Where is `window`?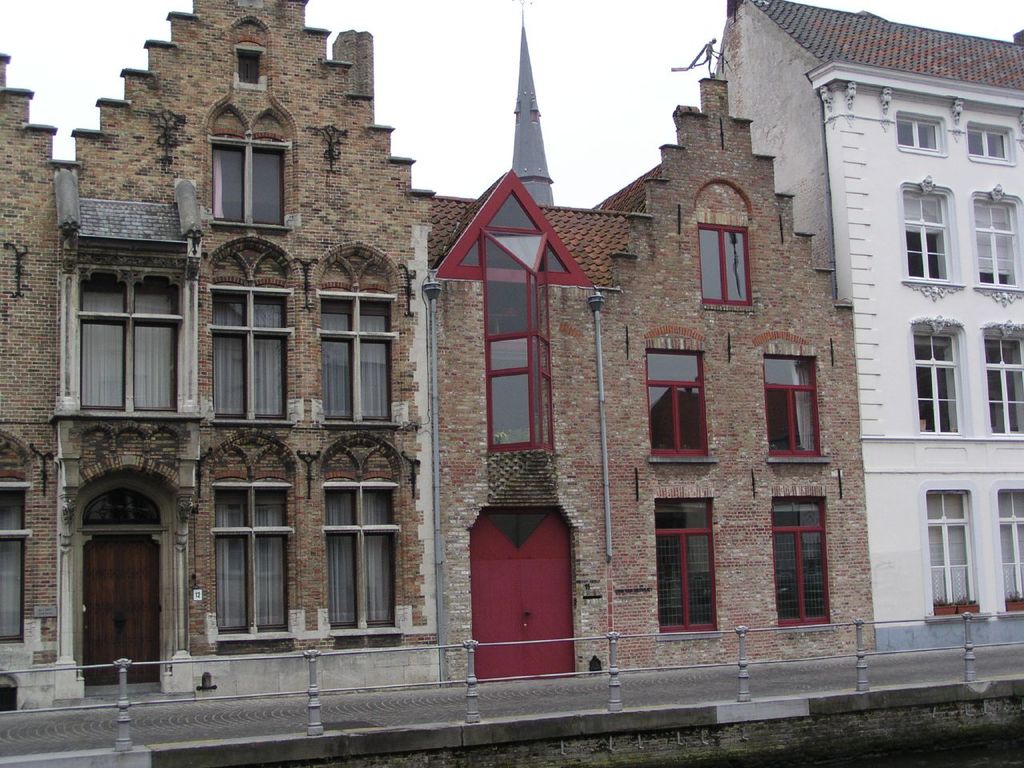
<region>333, 485, 403, 643</region>.
